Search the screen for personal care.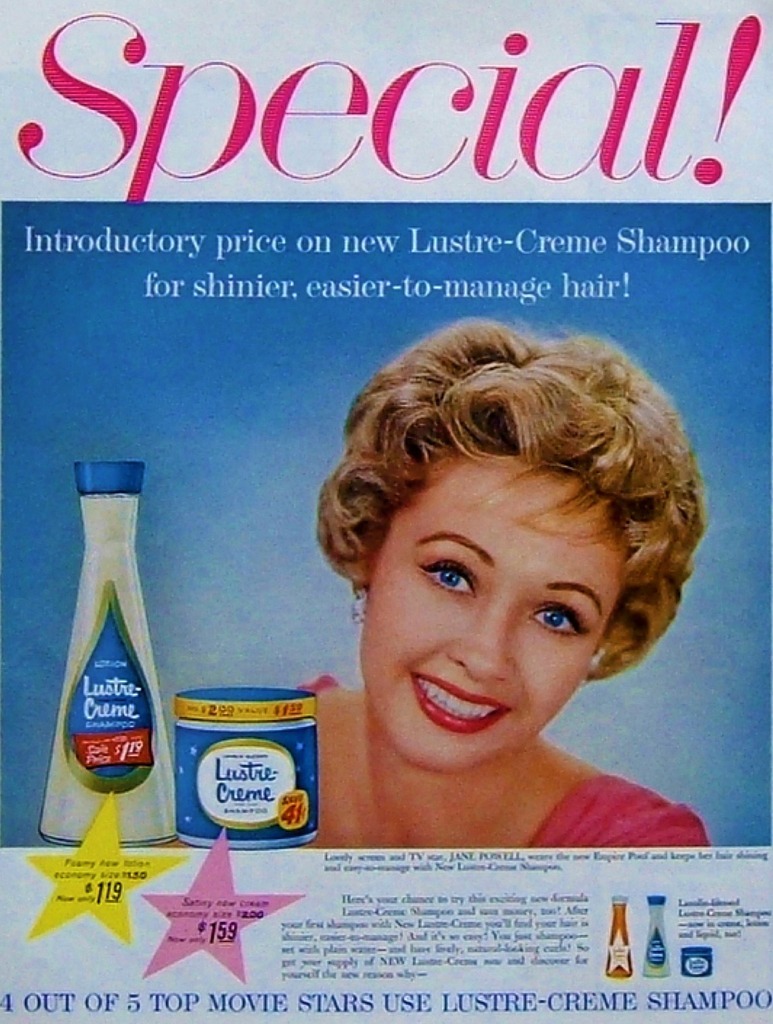
Found at {"x1": 178, "y1": 690, "x2": 319, "y2": 844}.
